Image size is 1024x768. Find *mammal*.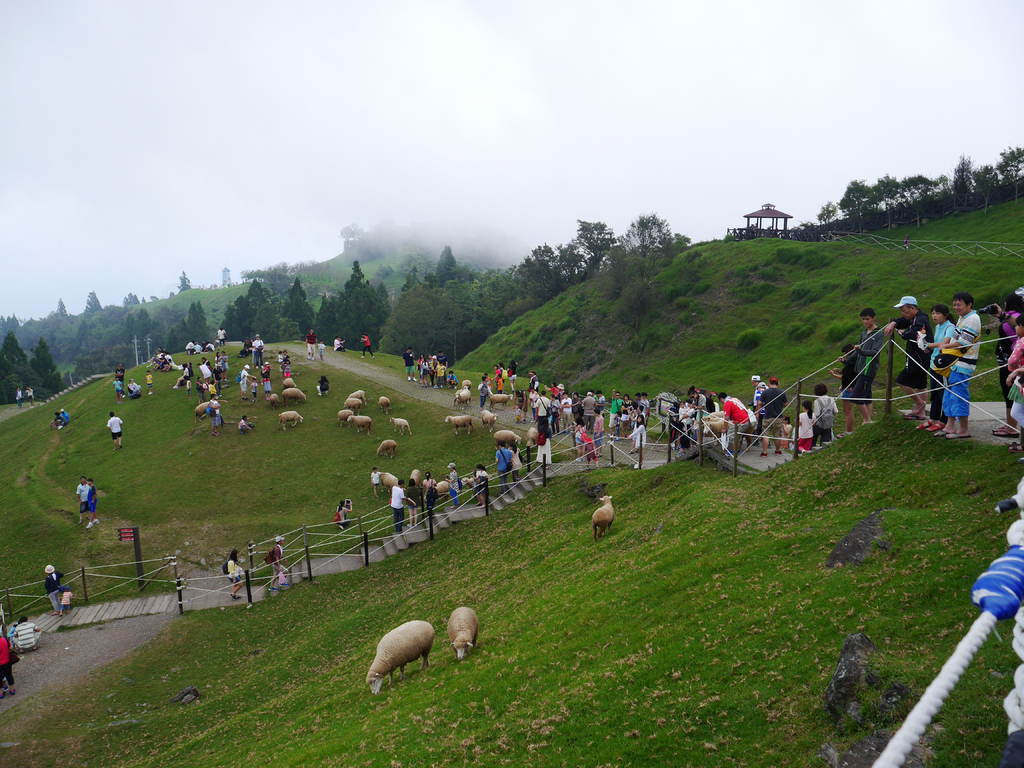
(586, 493, 623, 541).
